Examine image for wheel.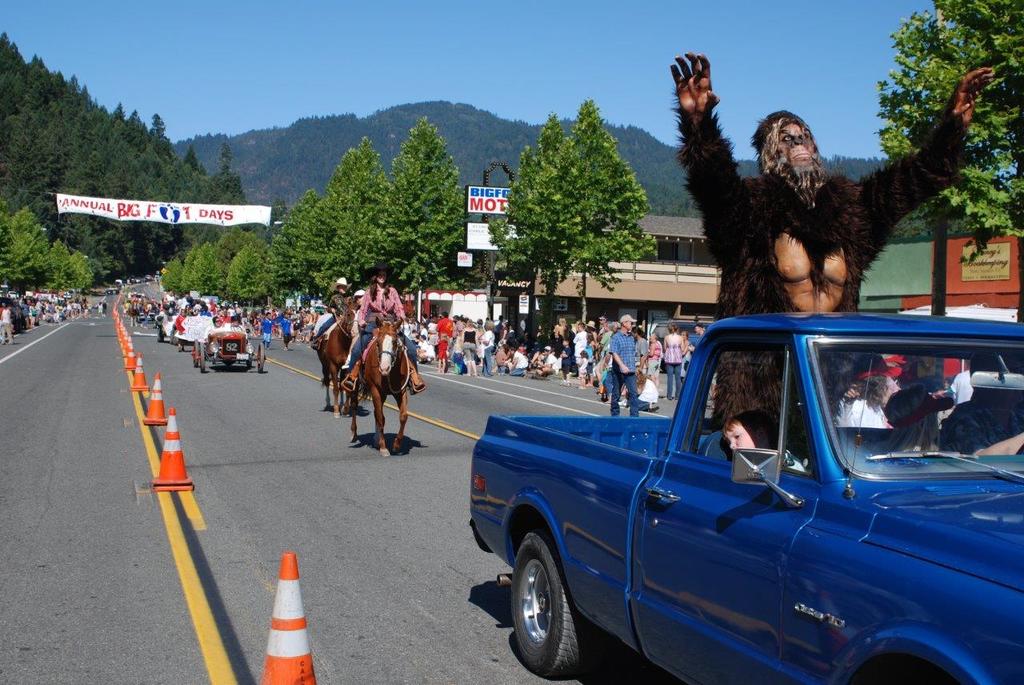
Examination result: [492,511,584,671].
